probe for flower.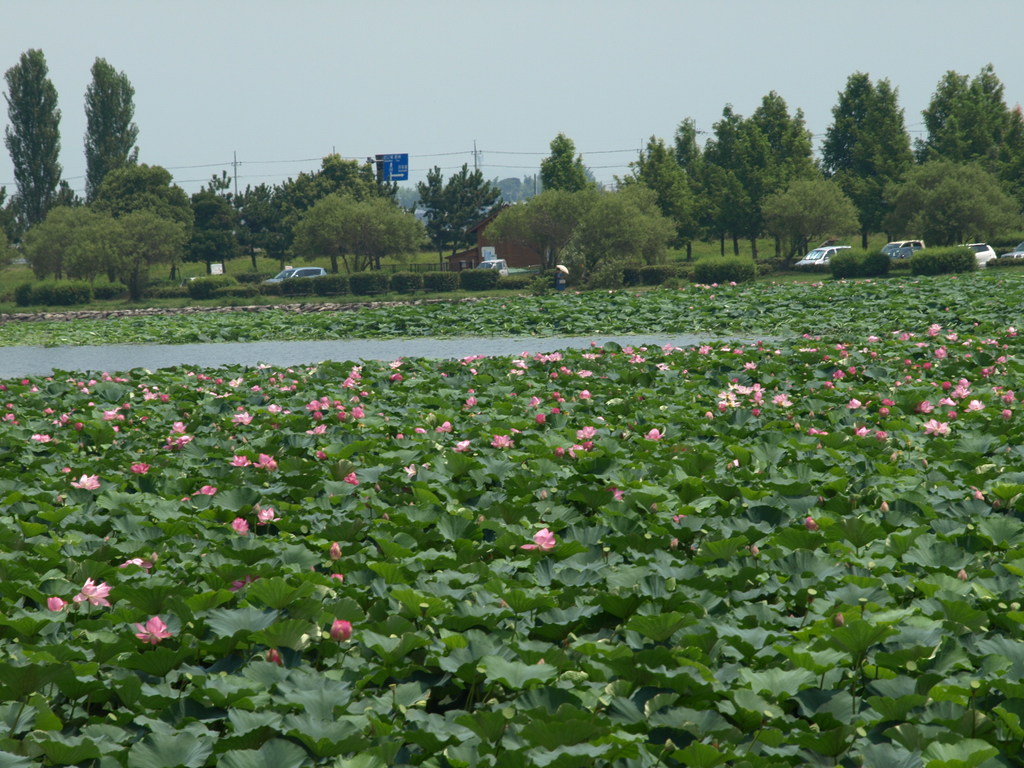
Probe result: l=486, t=431, r=514, b=454.
